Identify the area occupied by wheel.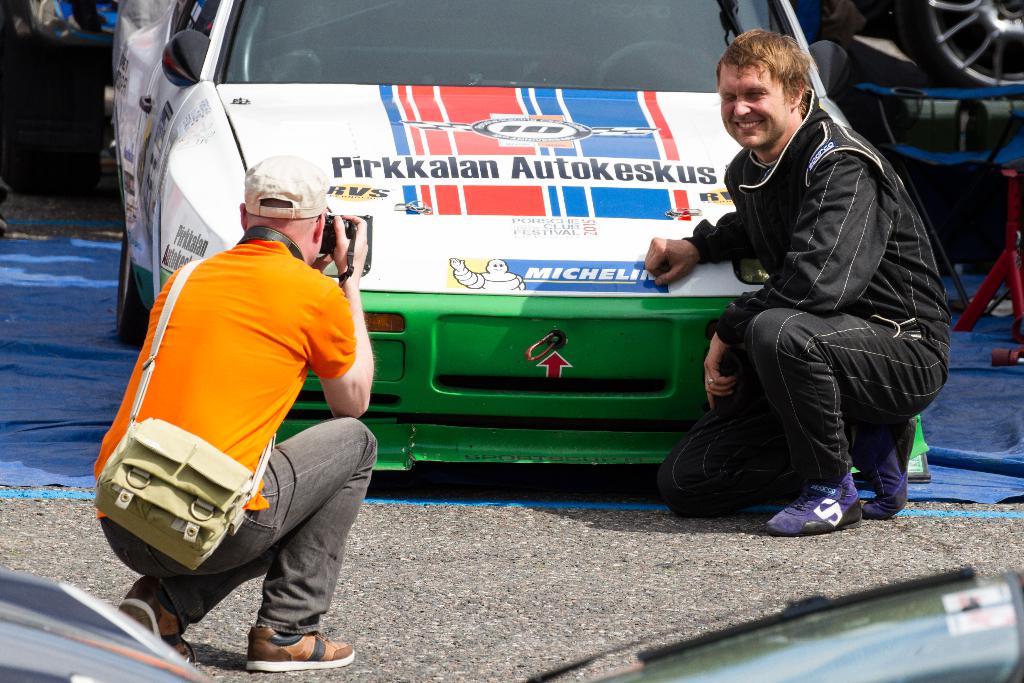
Area: 115,229,147,345.
